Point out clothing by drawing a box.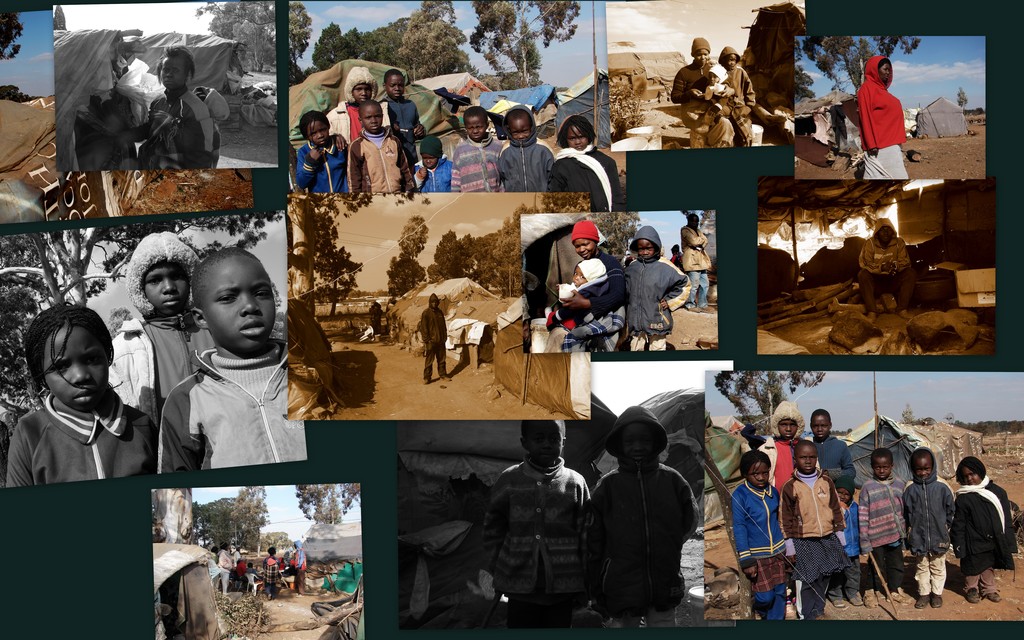
x1=6 y1=380 x2=161 y2=488.
